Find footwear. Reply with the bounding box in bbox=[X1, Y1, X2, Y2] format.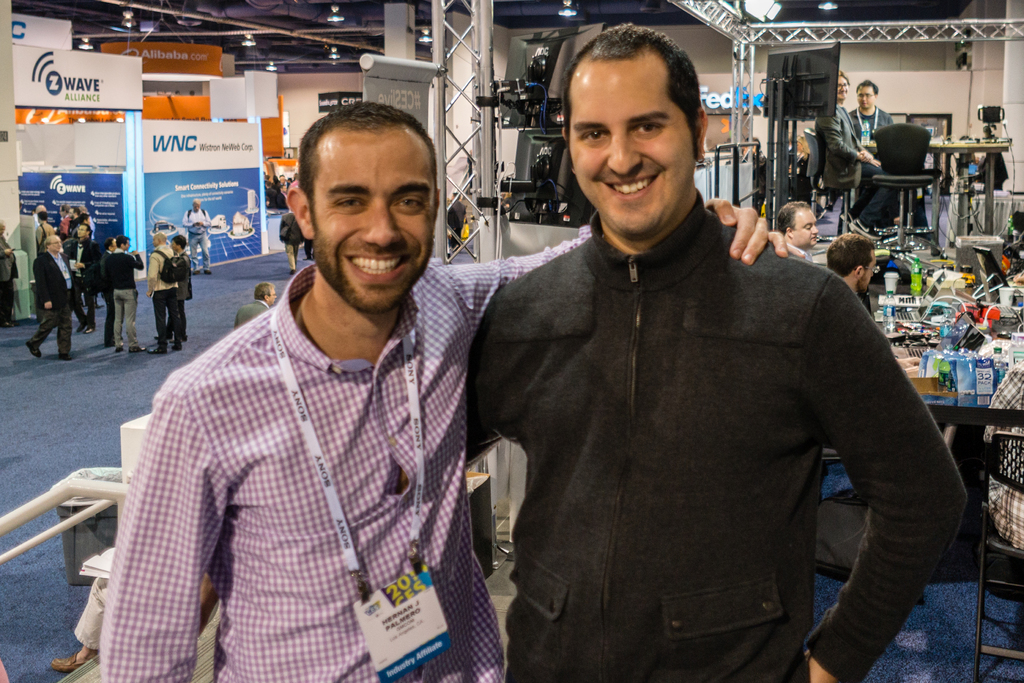
bbox=[76, 317, 84, 333].
